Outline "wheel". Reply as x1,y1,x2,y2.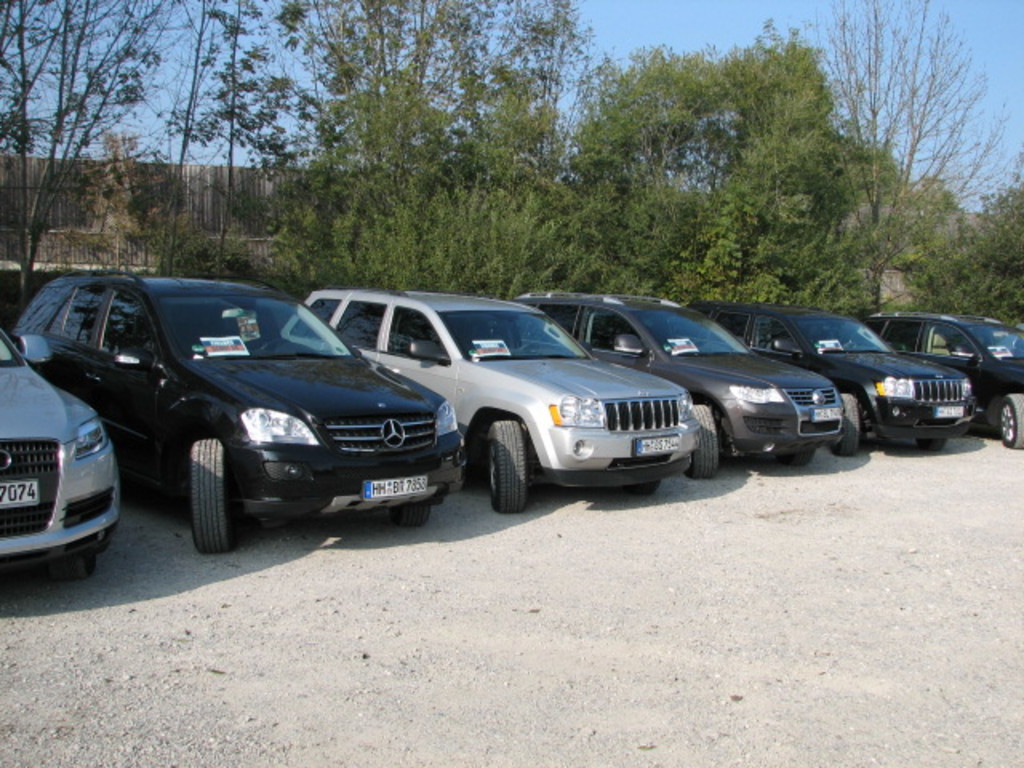
683,406,715,483.
